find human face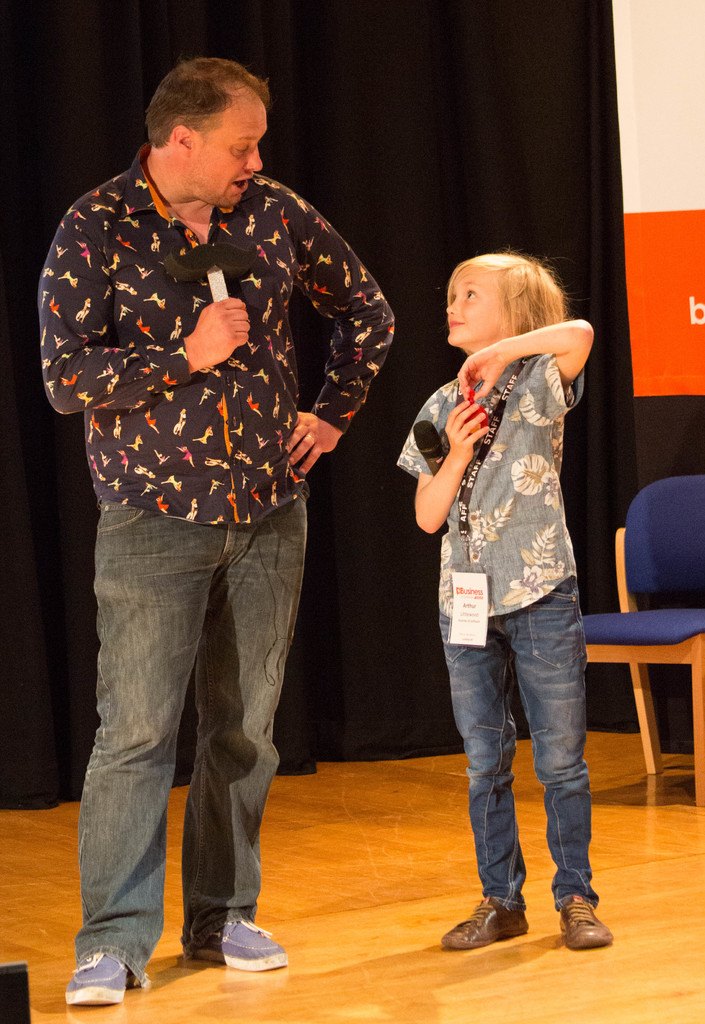
192:101:267:204
